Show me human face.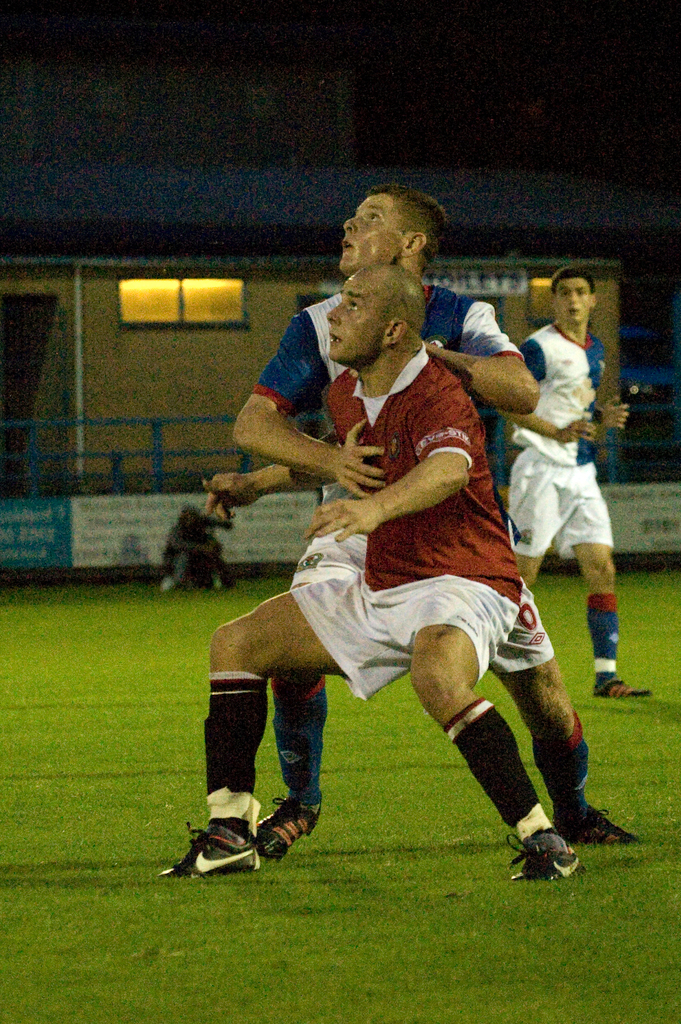
human face is here: <region>342, 190, 402, 279</region>.
